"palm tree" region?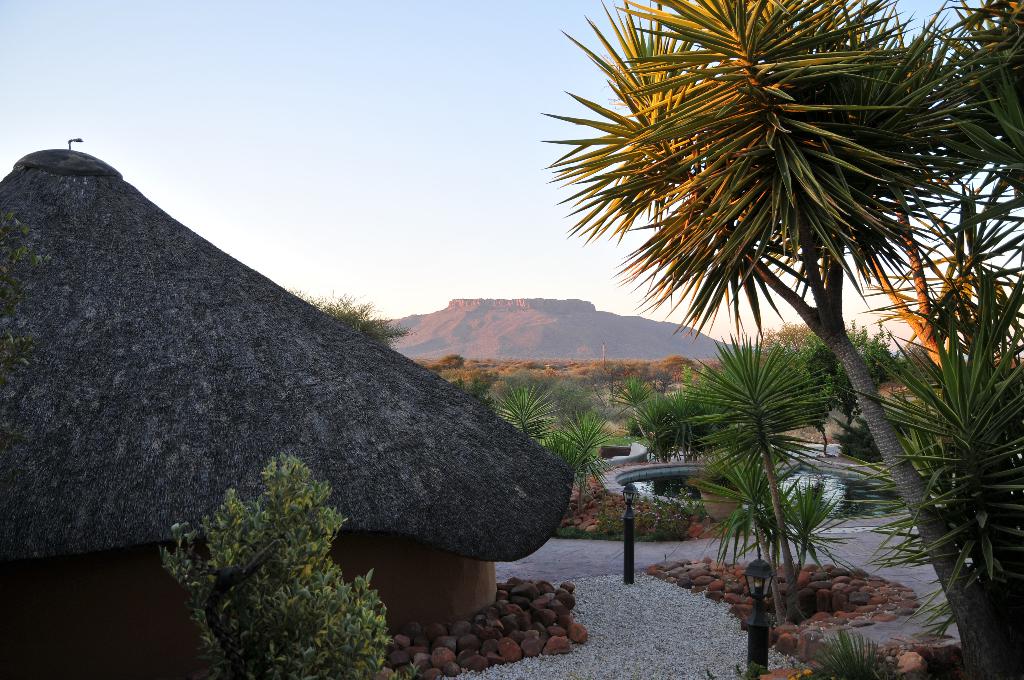
left=545, top=0, right=1023, bottom=677
